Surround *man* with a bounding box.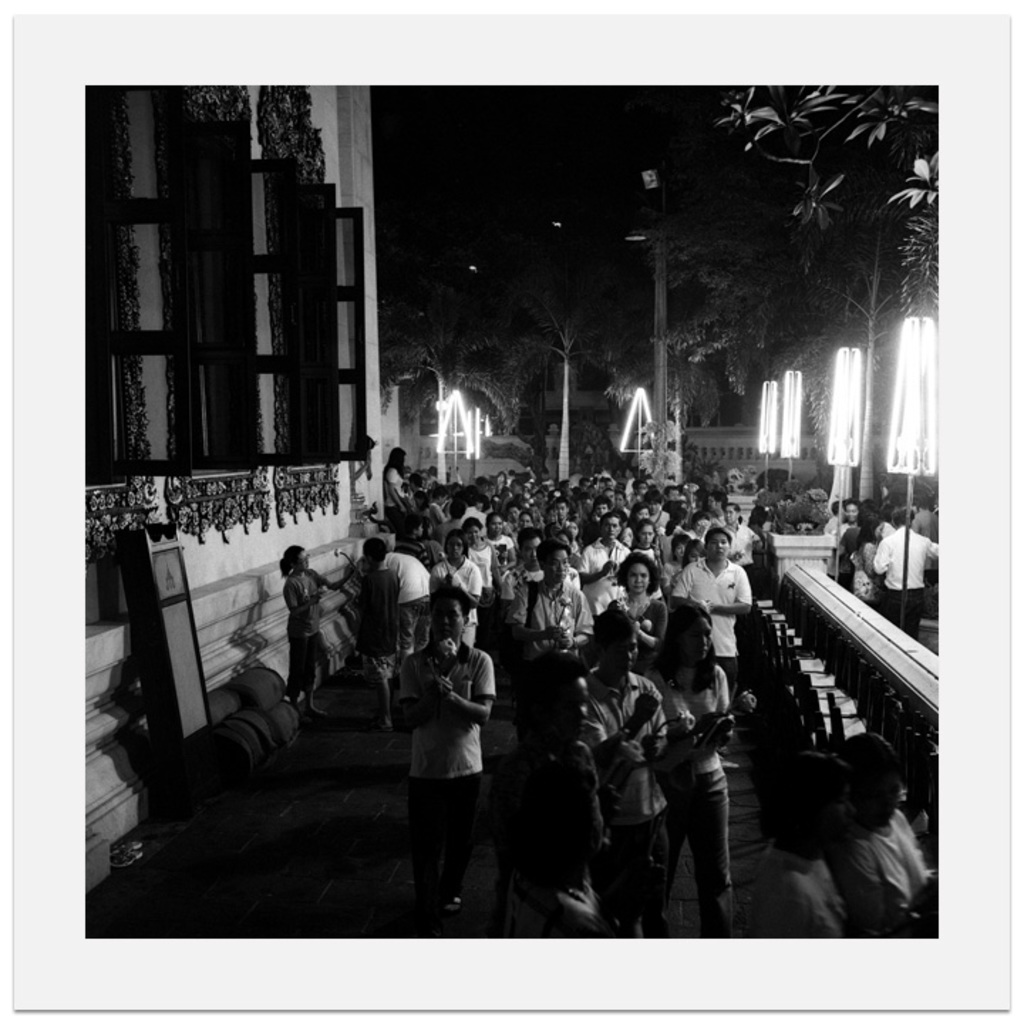
[left=550, top=495, right=569, bottom=529].
